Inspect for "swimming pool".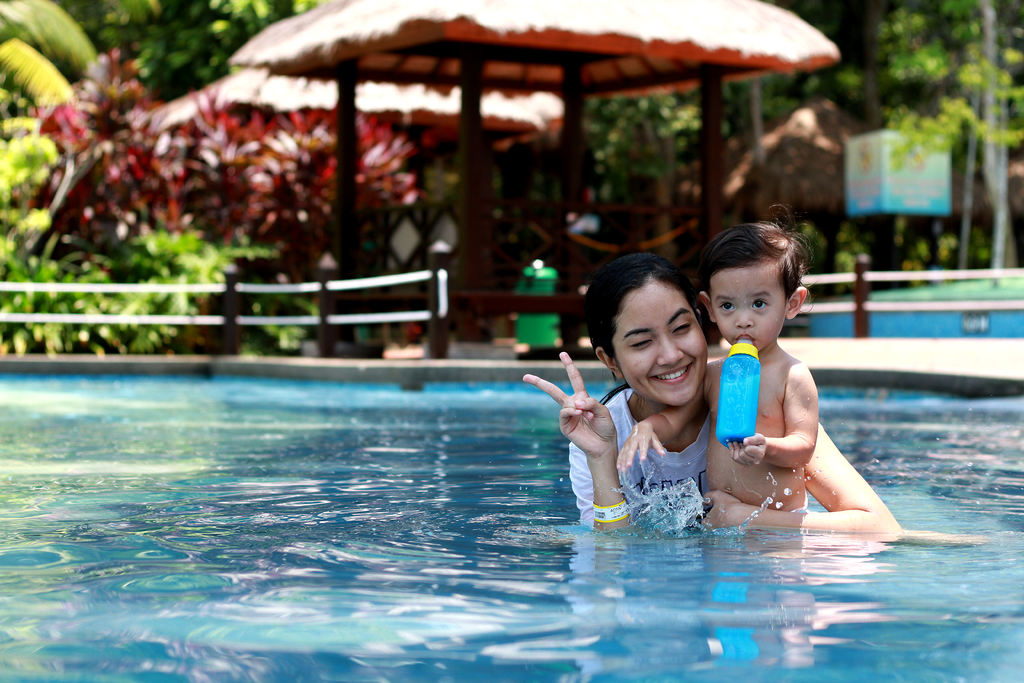
Inspection: [left=0, top=365, right=1023, bottom=682].
